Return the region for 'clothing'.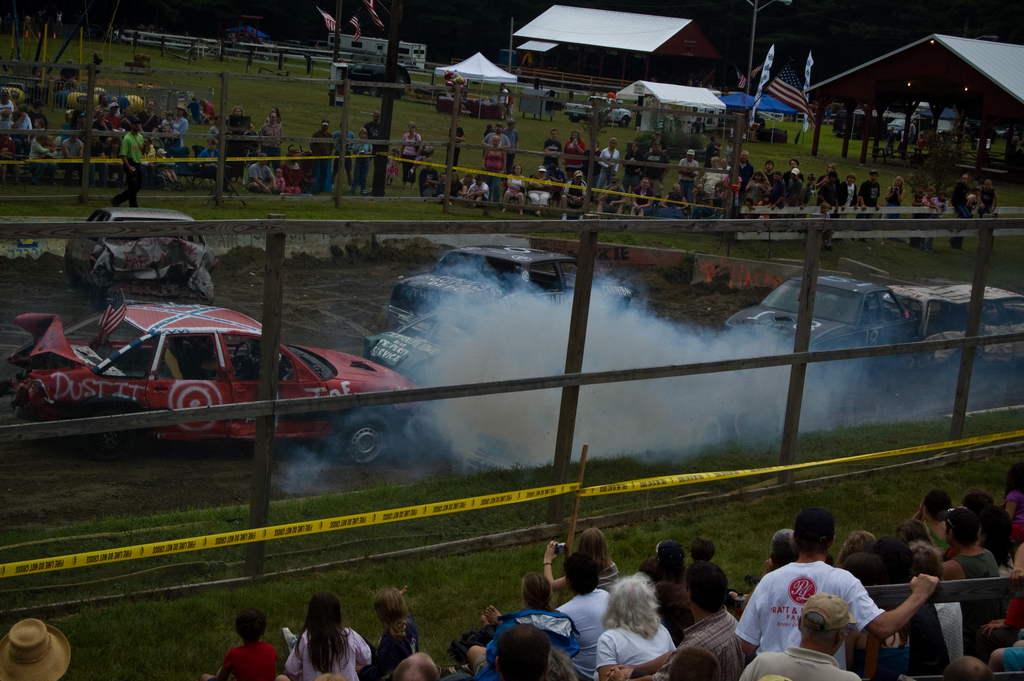
pyautogui.locateOnScreen(990, 641, 1023, 680).
